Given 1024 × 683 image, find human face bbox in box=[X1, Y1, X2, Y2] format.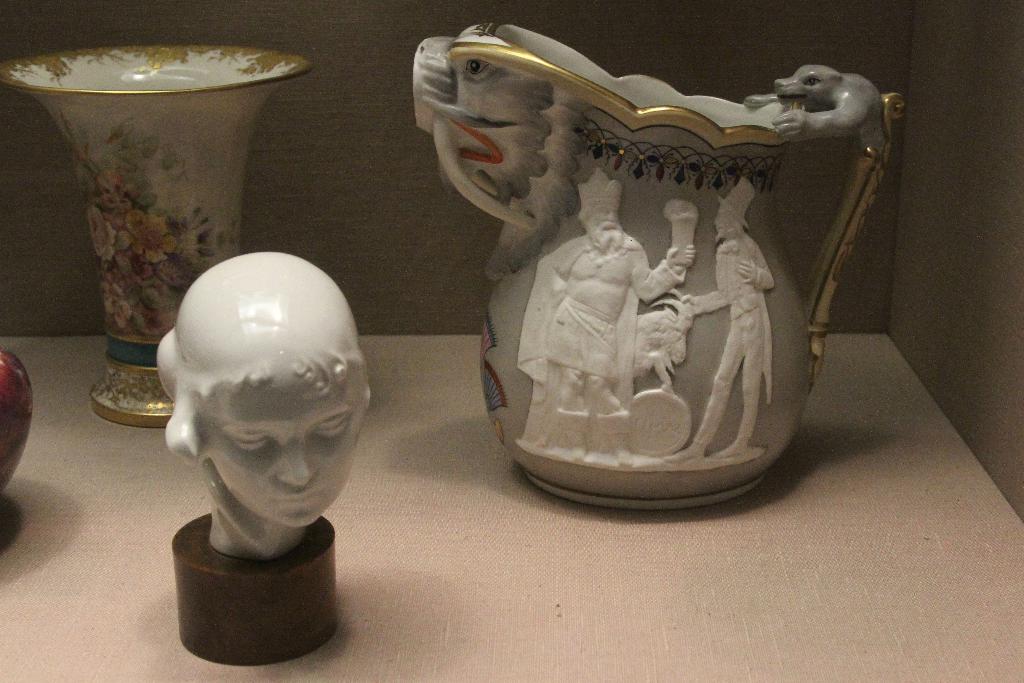
box=[591, 205, 622, 244].
